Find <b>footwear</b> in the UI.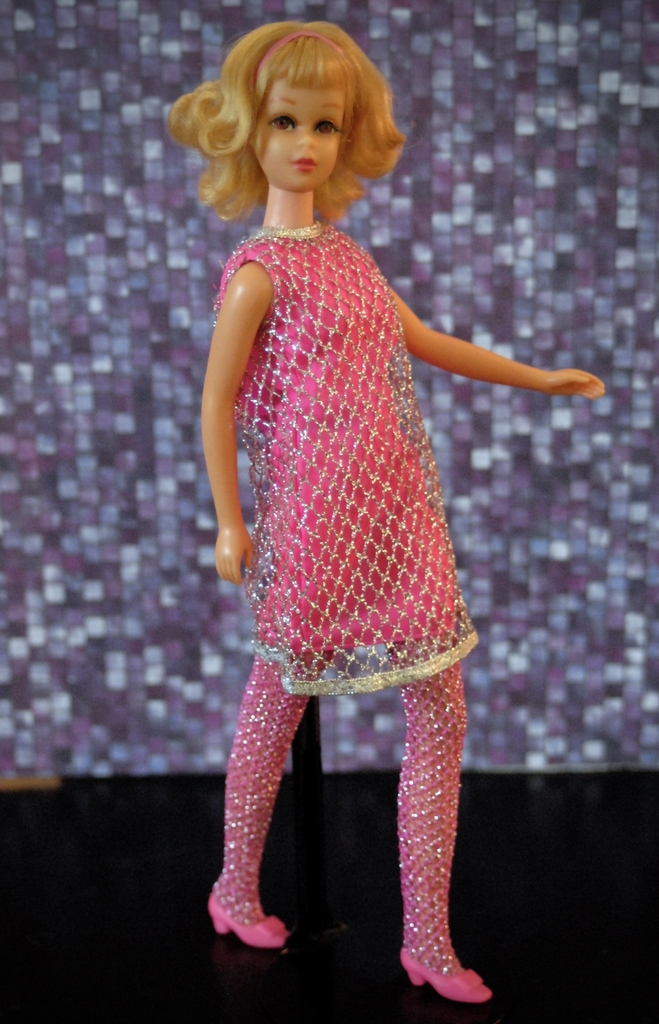
UI element at locate(206, 904, 294, 949).
